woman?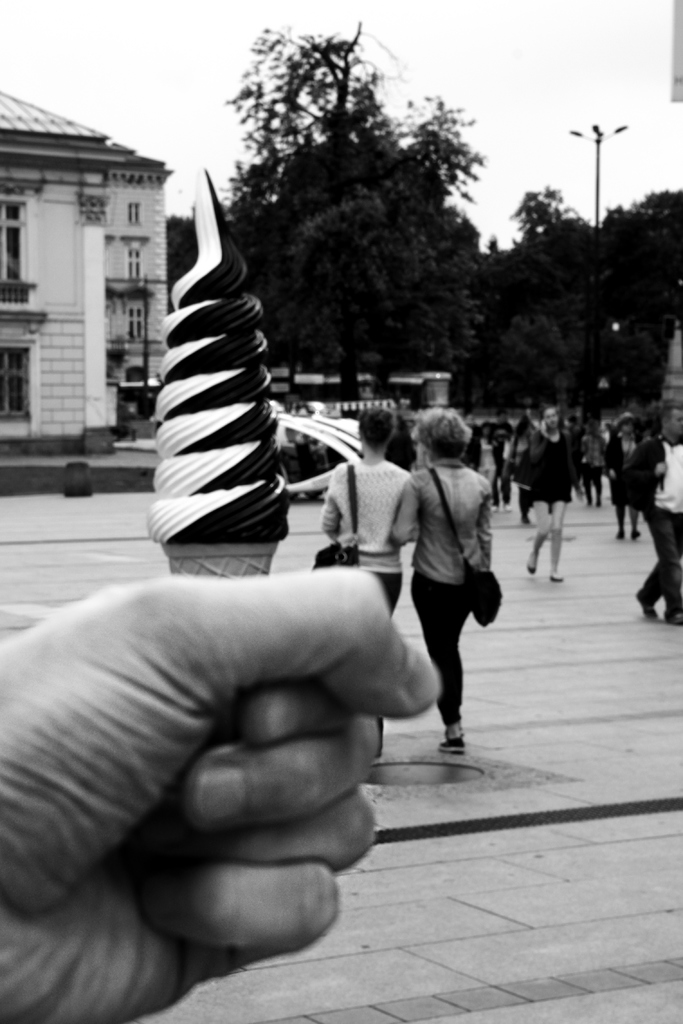
region(604, 410, 647, 545)
